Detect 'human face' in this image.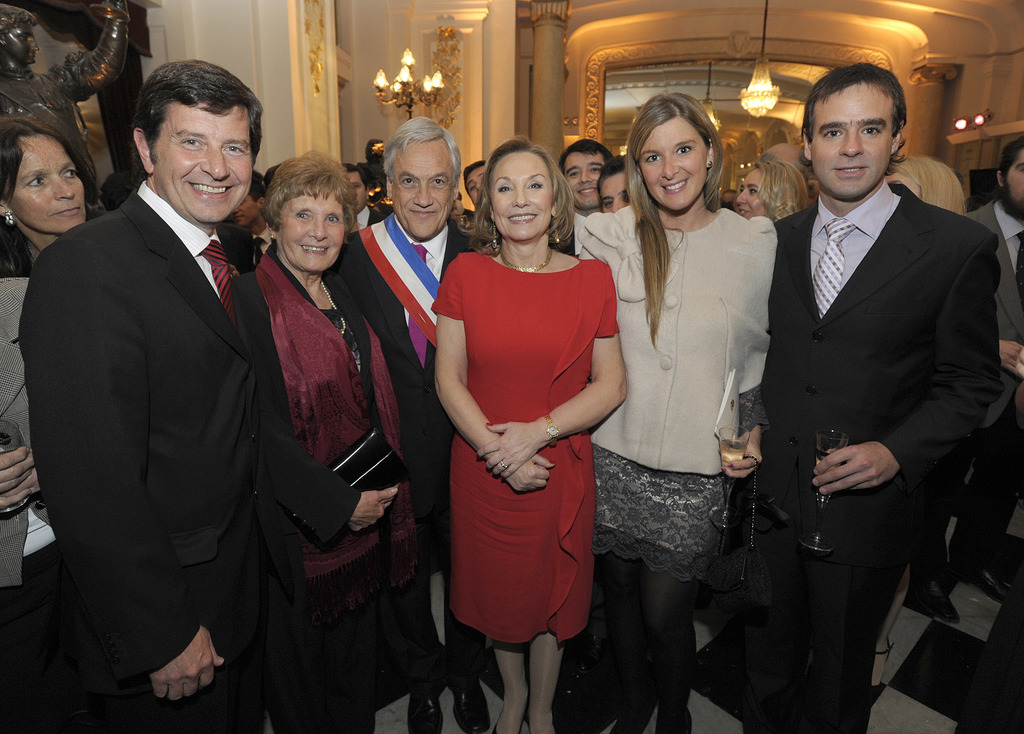
Detection: l=8, t=134, r=87, b=233.
